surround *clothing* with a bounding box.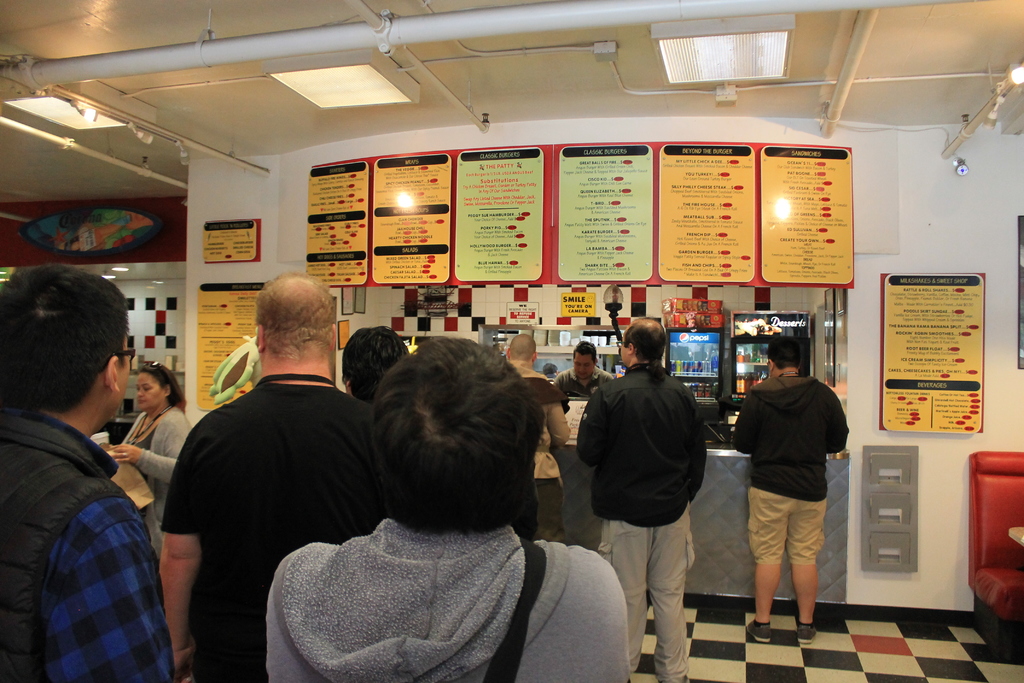
x1=572, y1=361, x2=708, y2=680.
